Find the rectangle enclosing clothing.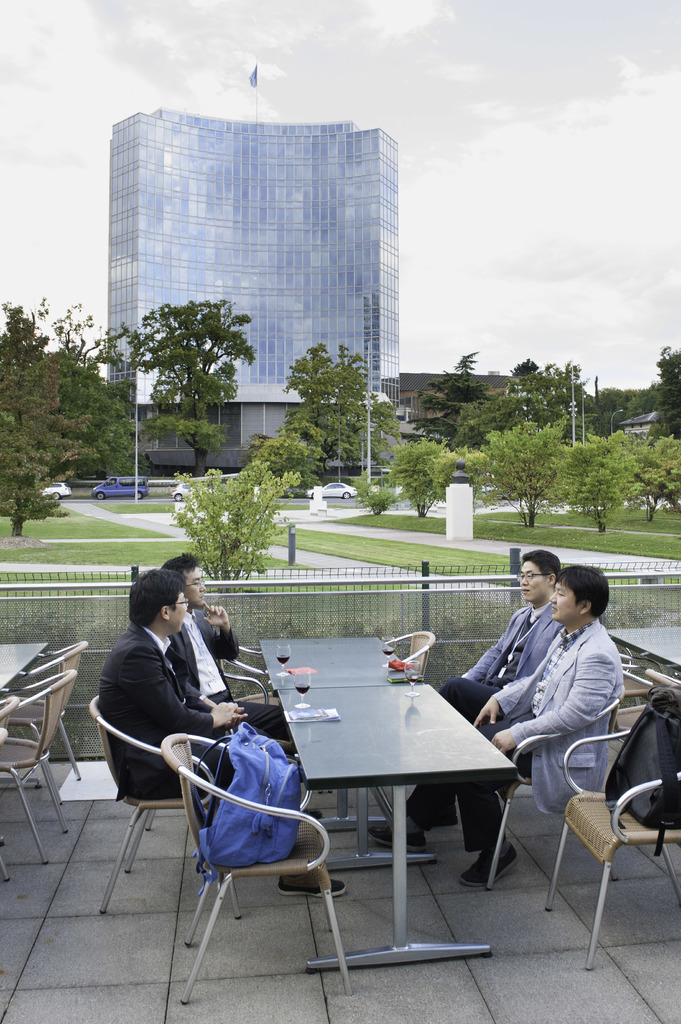
box(92, 586, 284, 879).
